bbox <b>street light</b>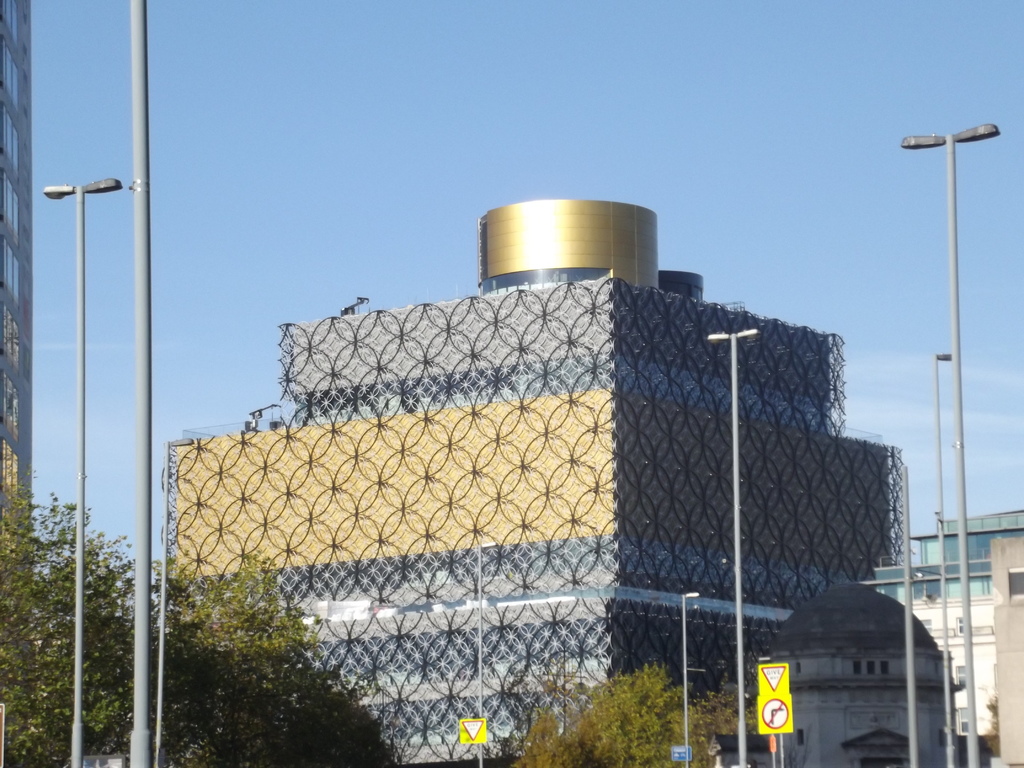
crop(156, 433, 198, 767)
